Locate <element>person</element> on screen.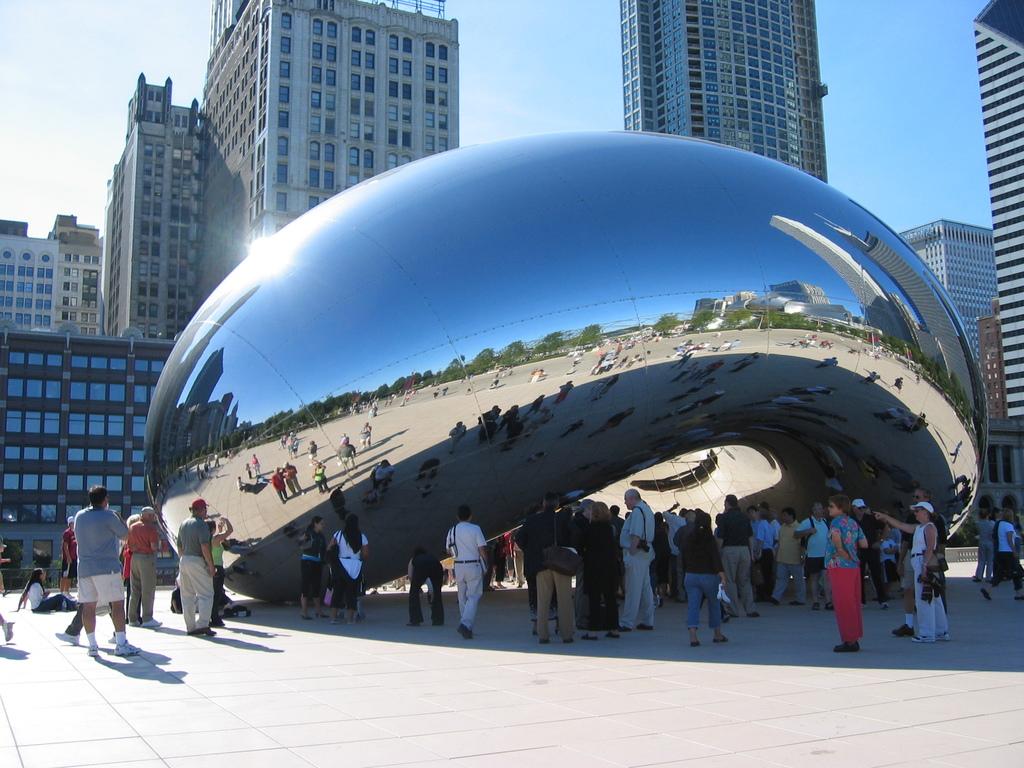
On screen at box=[822, 492, 868, 657].
